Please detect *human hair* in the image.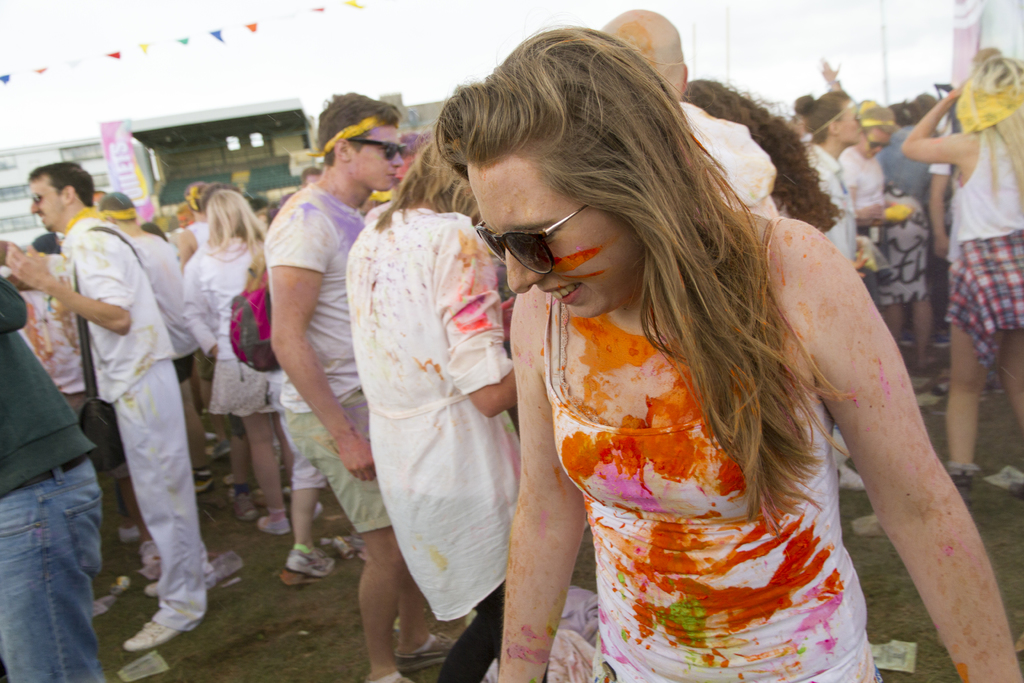
box=[682, 77, 847, 231].
